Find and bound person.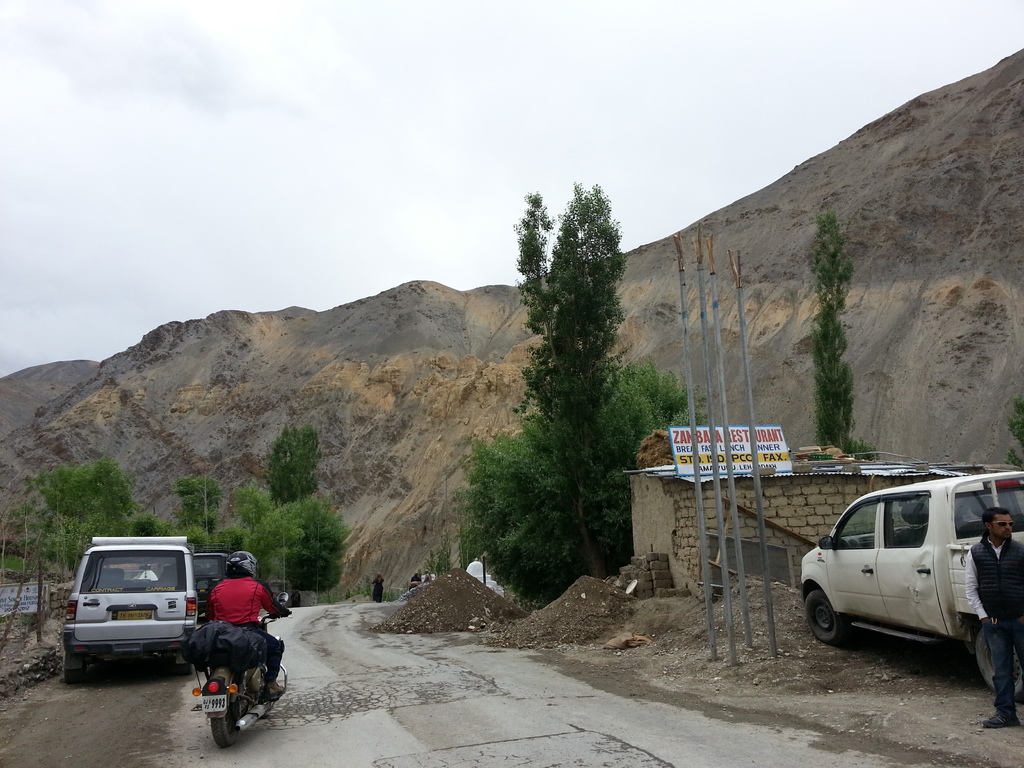
Bound: 964/511/1023/728.
